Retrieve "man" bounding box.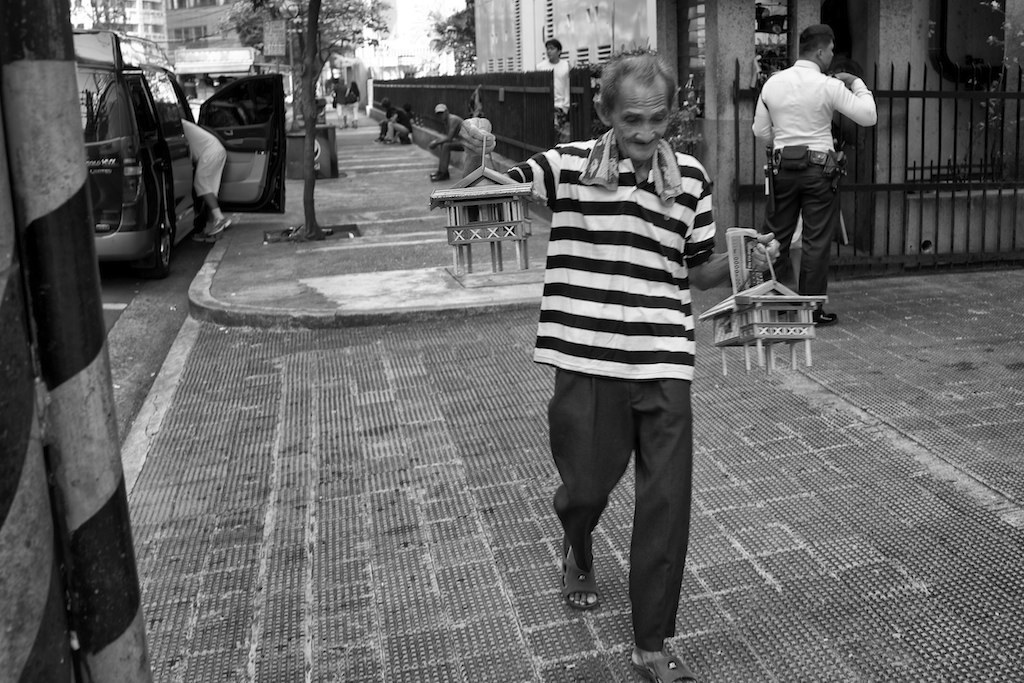
Bounding box: l=424, t=102, r=476, b=184.
